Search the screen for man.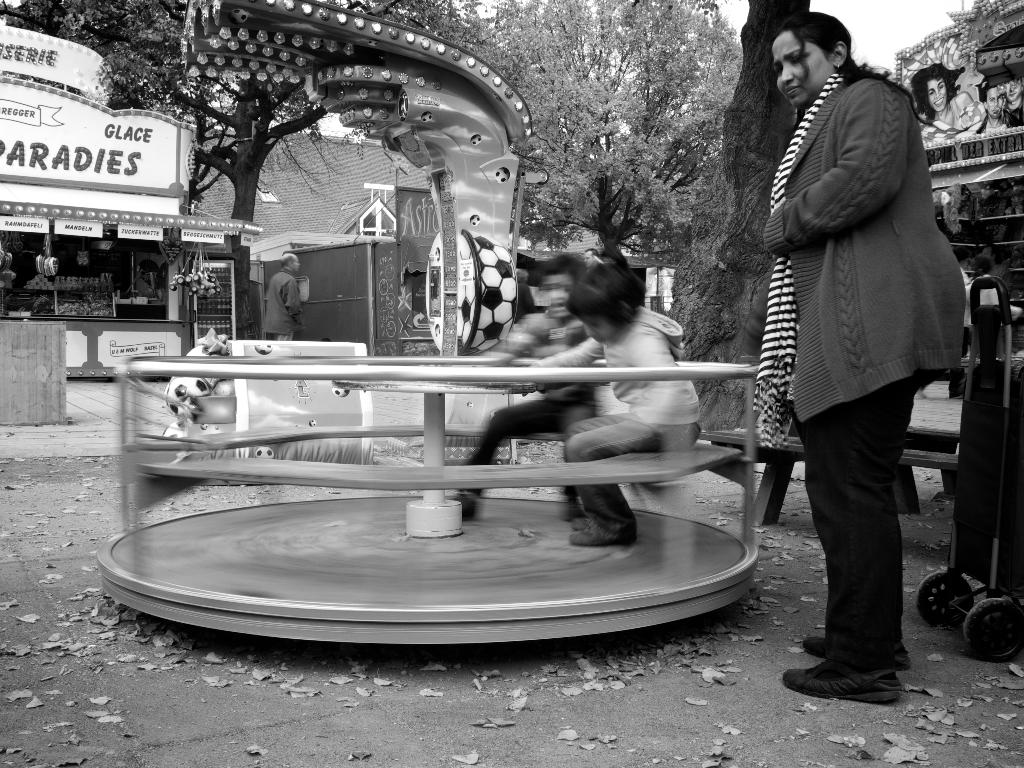
Found at l=1008, t=73, r=1023, b=127.
